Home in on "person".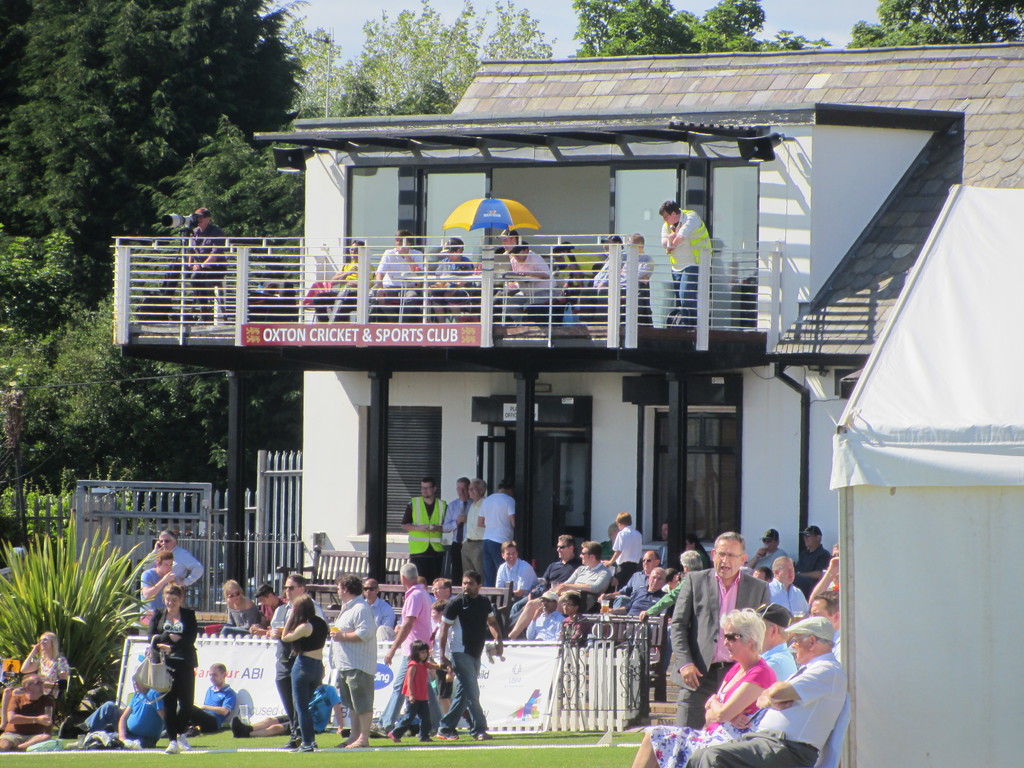
Homed in at (x1=683, y1=533, x2=715, y2=568).
